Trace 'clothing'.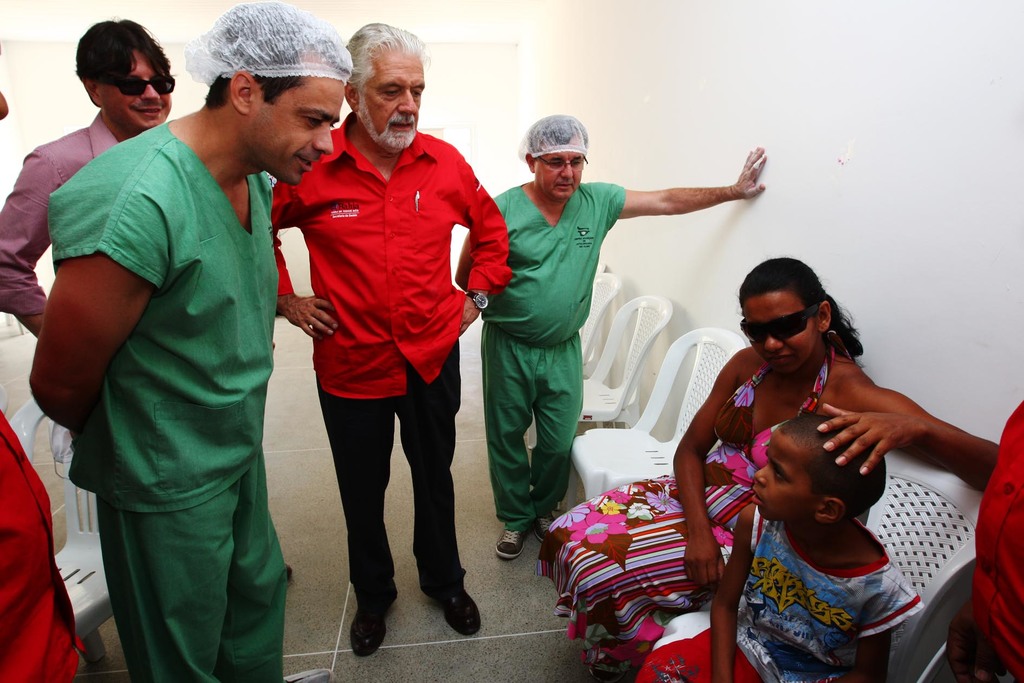
Traced to detection(636, 504, 922, 682).
